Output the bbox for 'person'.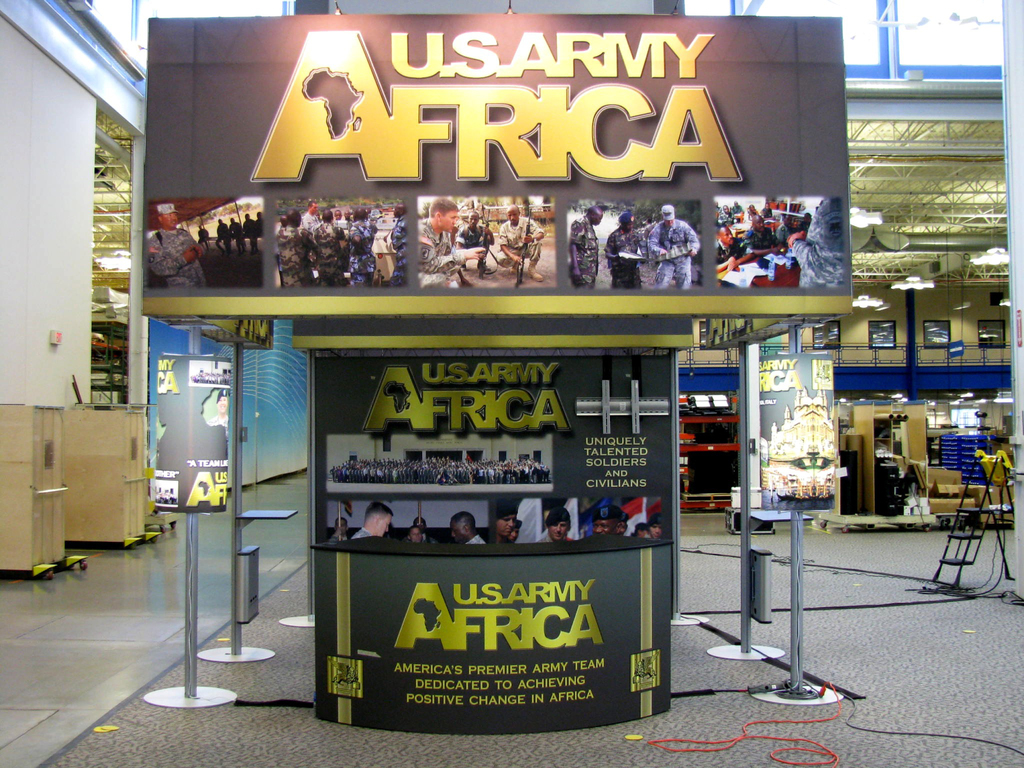
<region>590, 506, 622, 535</region>.
